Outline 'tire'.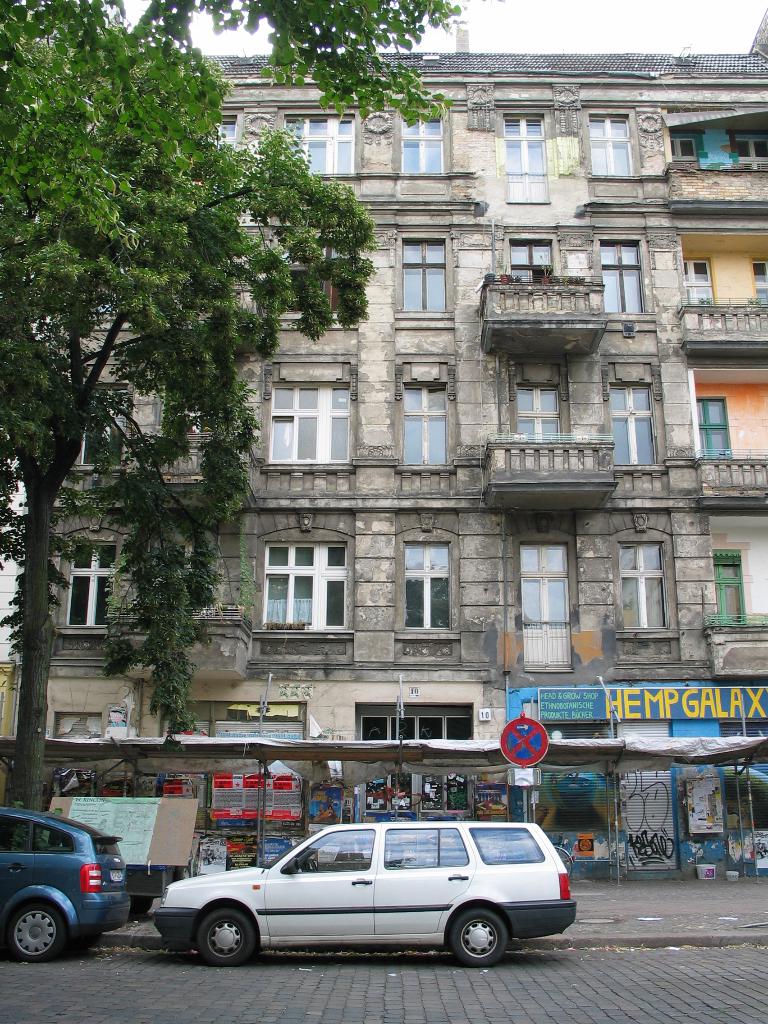
Outline: 186 894 262 972.
